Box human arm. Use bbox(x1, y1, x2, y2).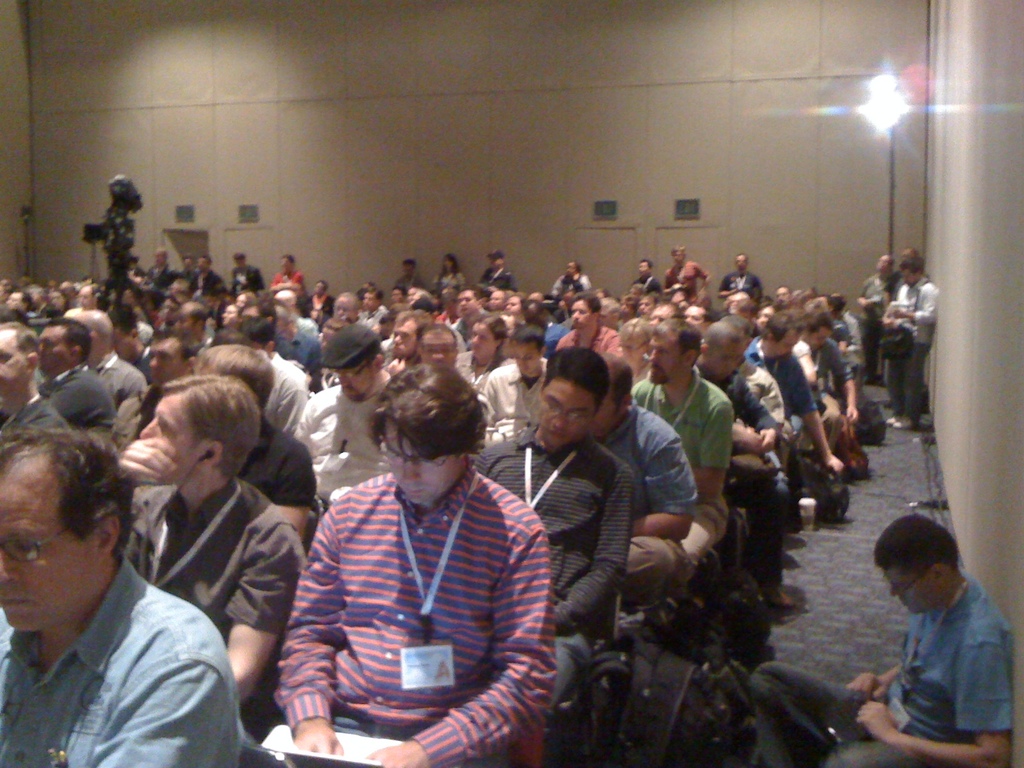
bbox(621, 424, 701, 542).
